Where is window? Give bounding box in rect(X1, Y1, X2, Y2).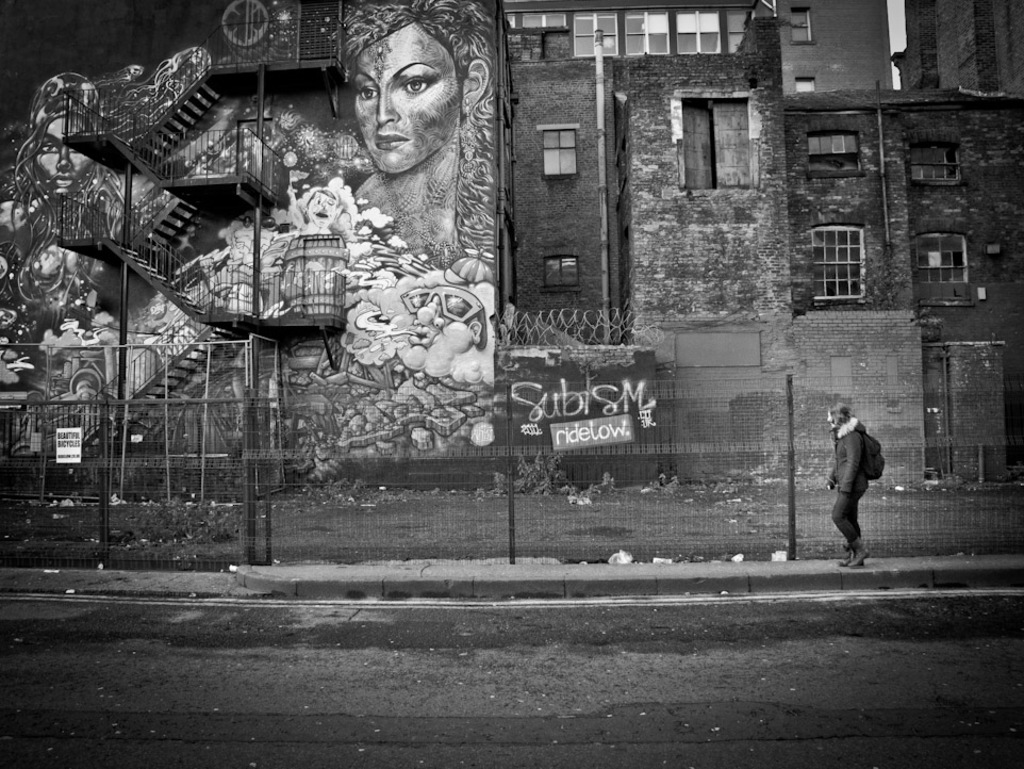
rect(681, 97, 753, 192).
